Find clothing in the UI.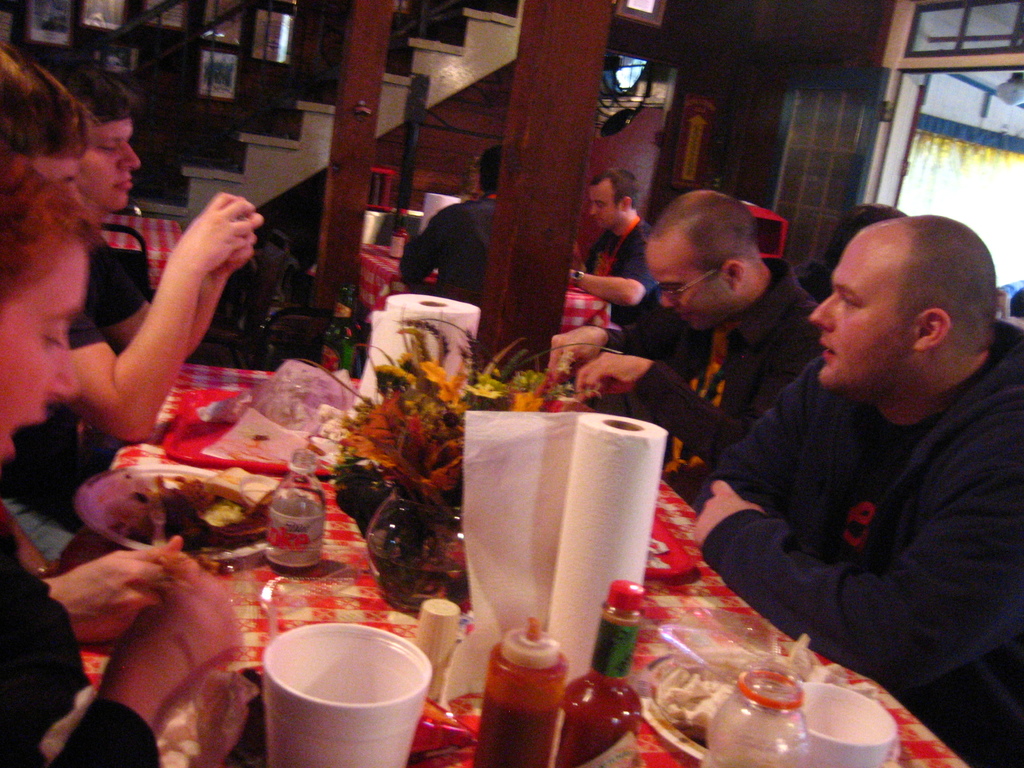
UI element at (0,496,165,767).
